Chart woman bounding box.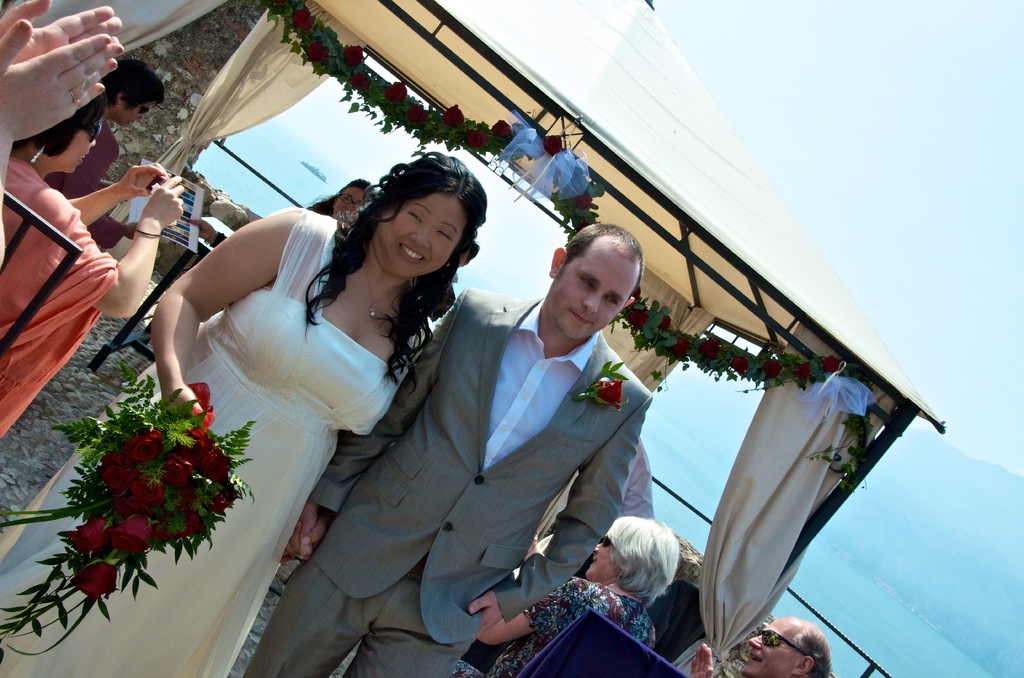
Charted: bbox=[0, 145, 484, 673].
